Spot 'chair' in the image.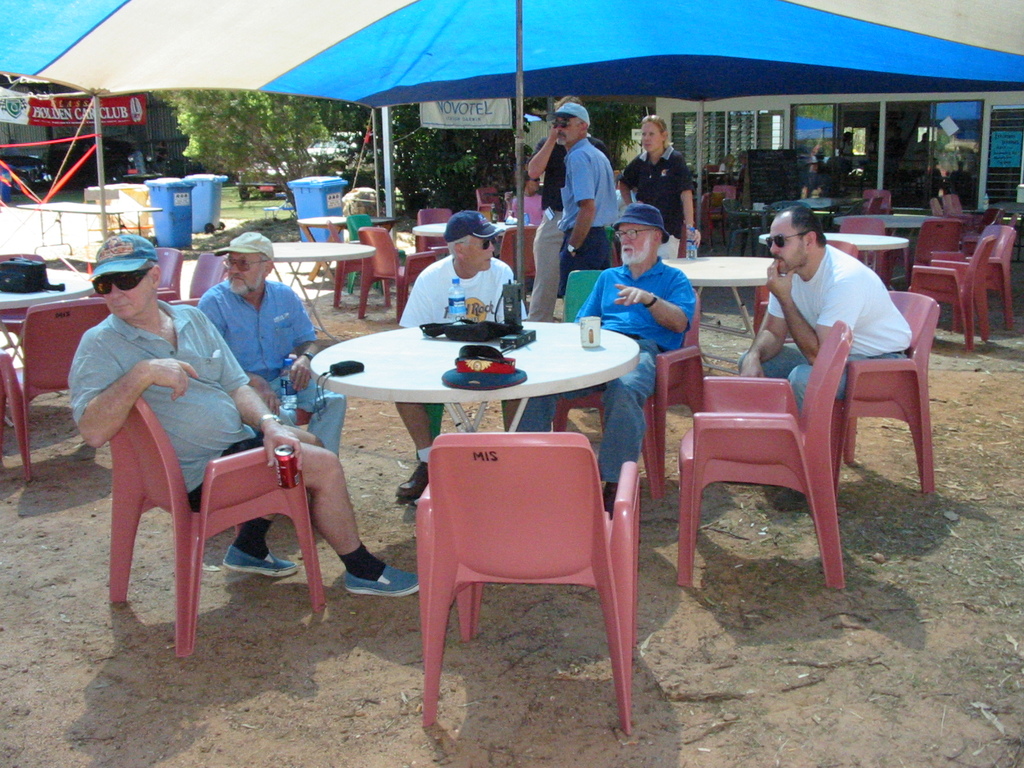
'chair' found at bbox=(821, 239, 856, 262).
